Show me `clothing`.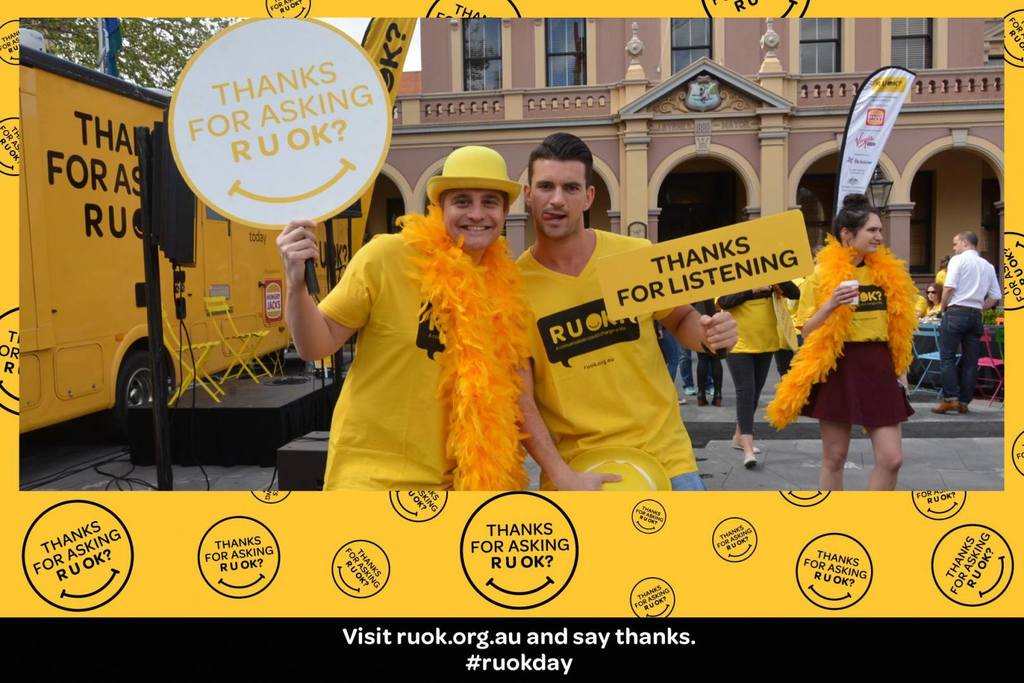
`clothing` is here: (512, 227, 708, 493).
